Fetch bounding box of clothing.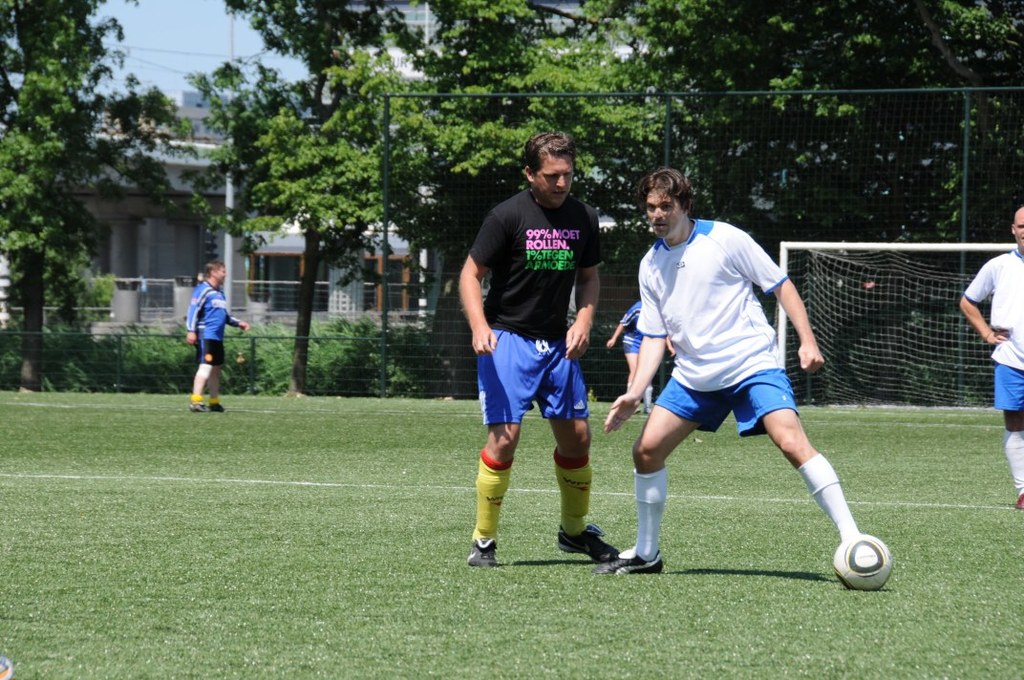
Bbox: pyautogui.locateOnScreen(468, 186, 607, 423).
